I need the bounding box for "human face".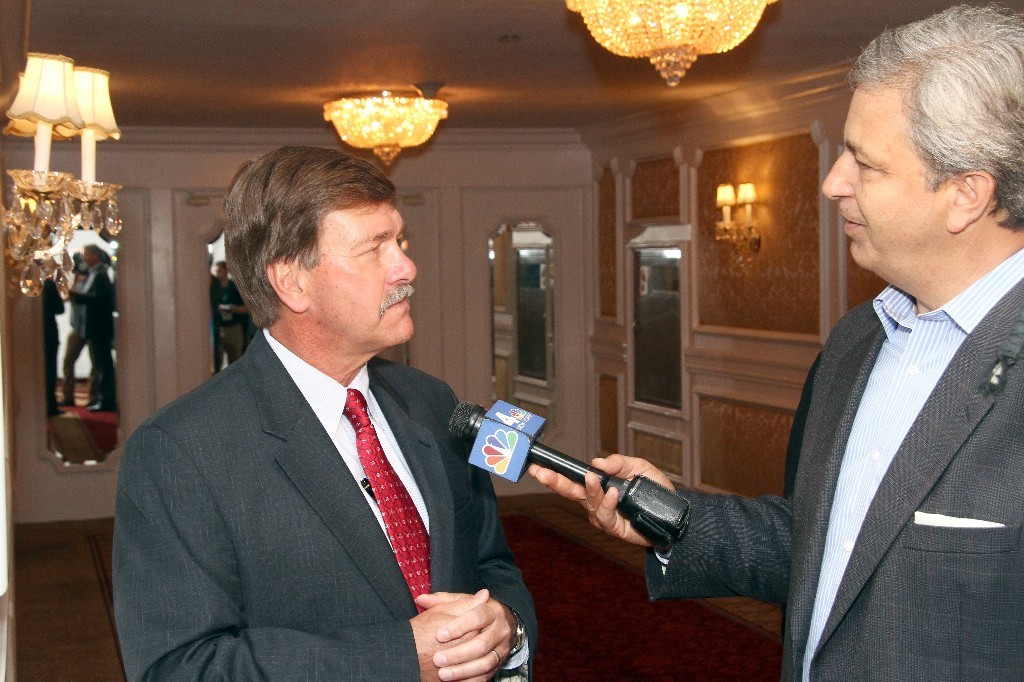
Here it is: 821, 86, 945, 264.
